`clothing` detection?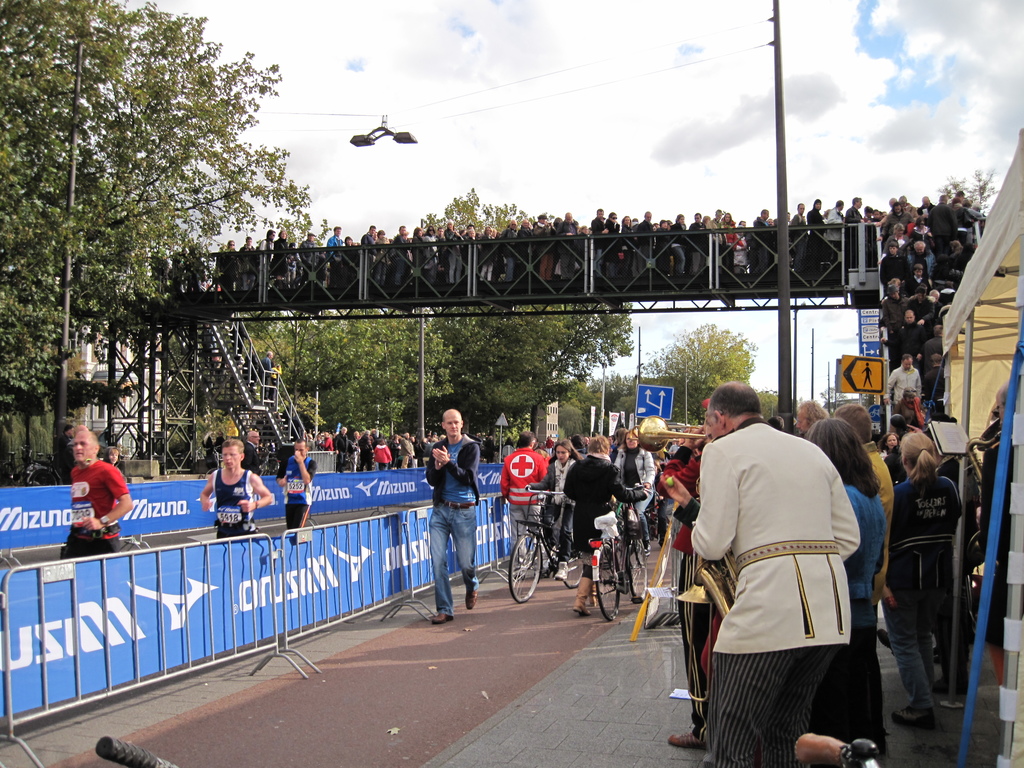
(54, 432, 77, 479)
